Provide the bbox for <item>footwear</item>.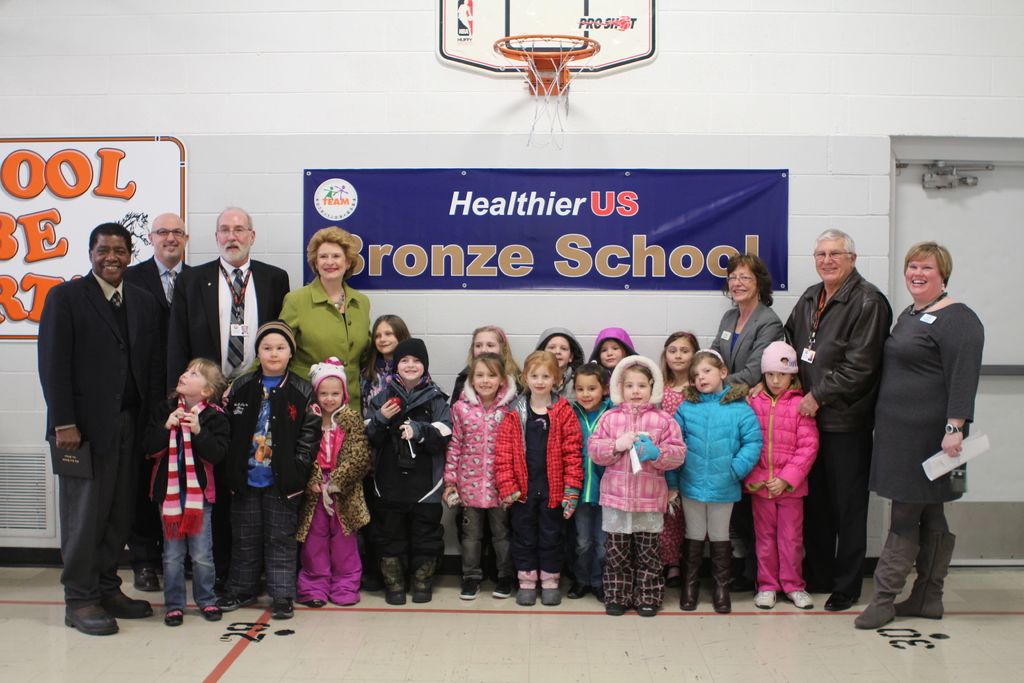
select_region(595, 588, 607, 605).
